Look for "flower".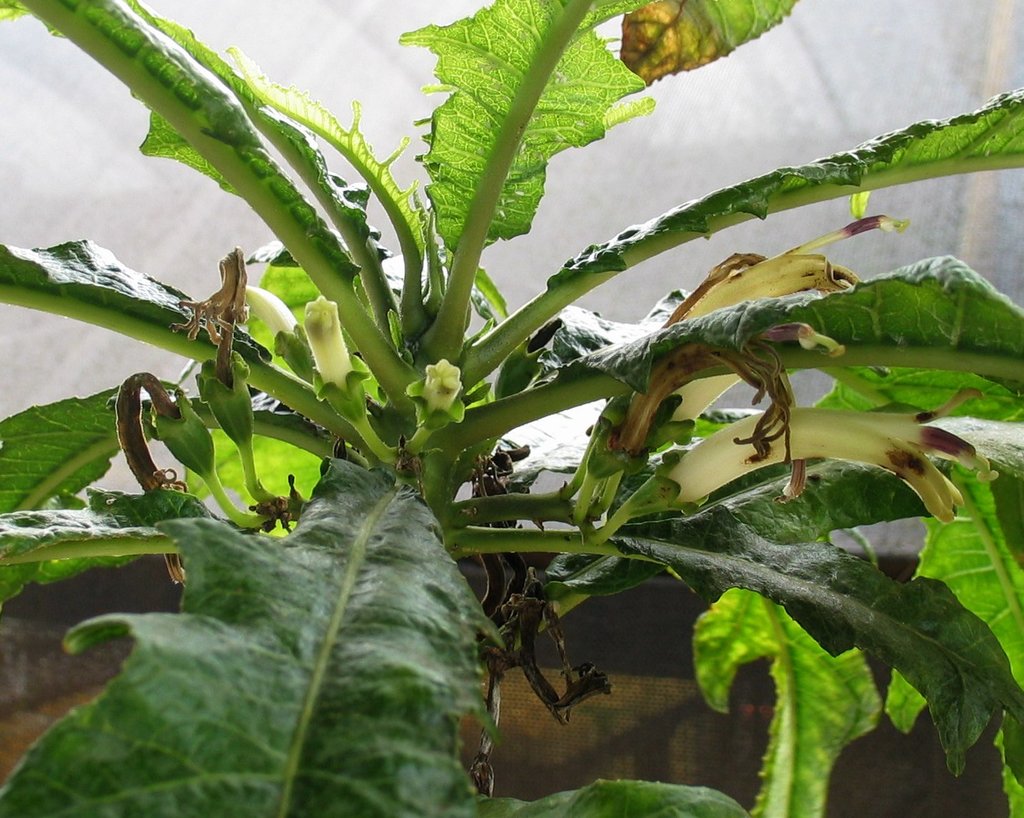
Found: 224 281 306 368.
